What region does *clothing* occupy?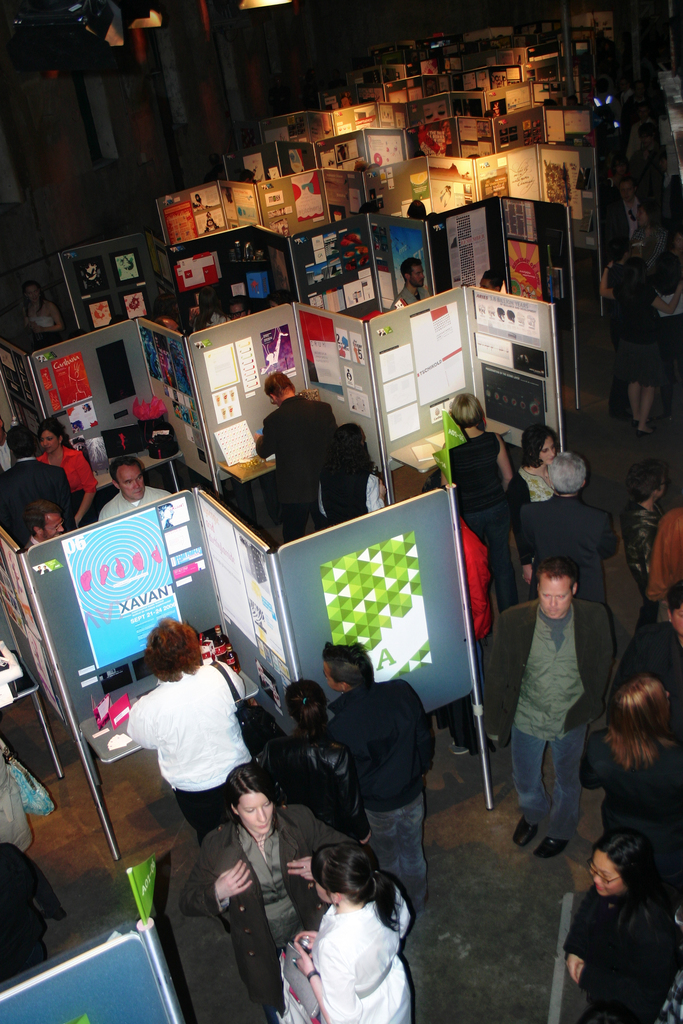
BBox(272, 881, 419, 1023).
